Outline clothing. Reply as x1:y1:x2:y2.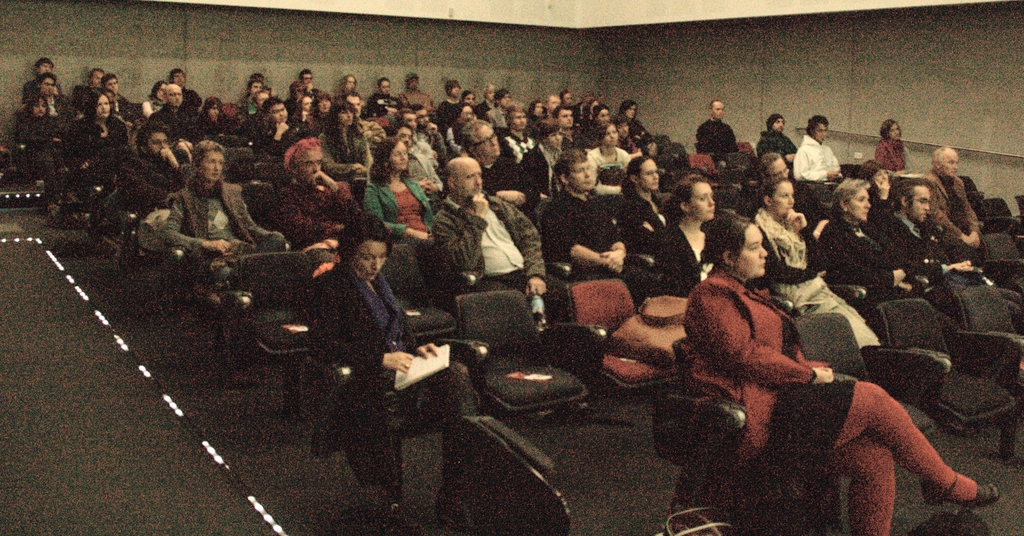
430:191:535:285.
